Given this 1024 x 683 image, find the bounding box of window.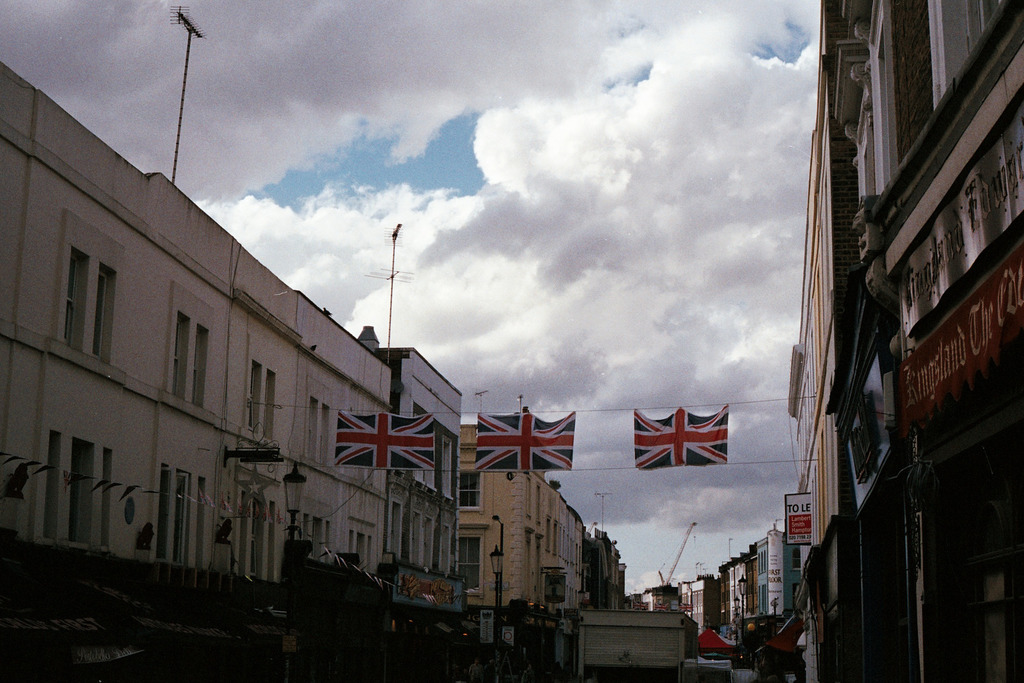
select_region(246, 359, 257, 432).
